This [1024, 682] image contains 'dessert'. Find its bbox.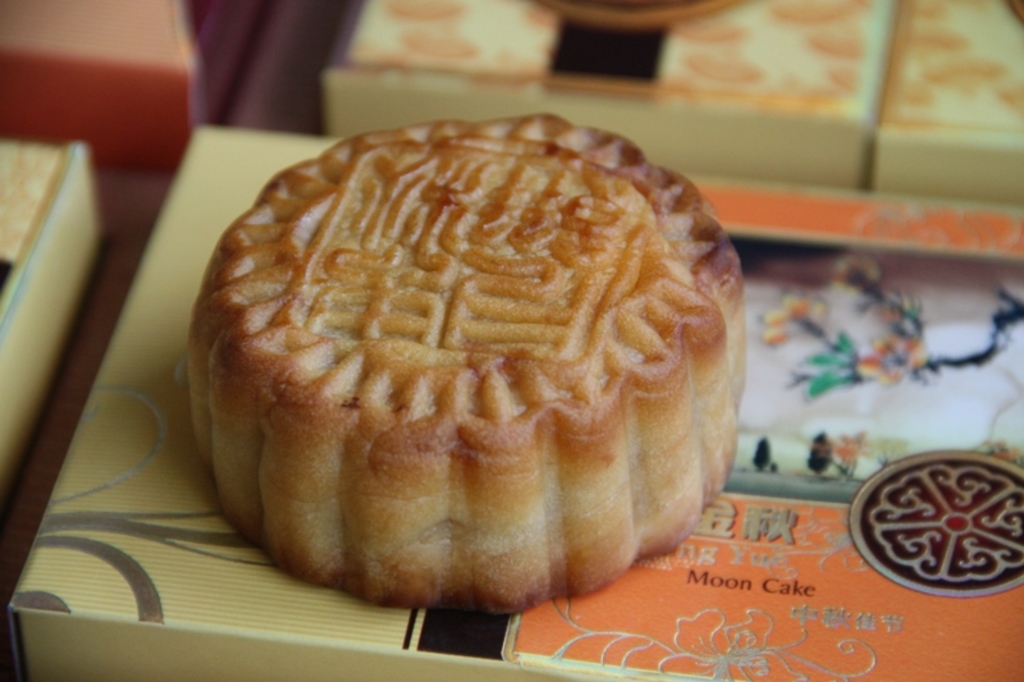
[192, 96, 733, 630].
